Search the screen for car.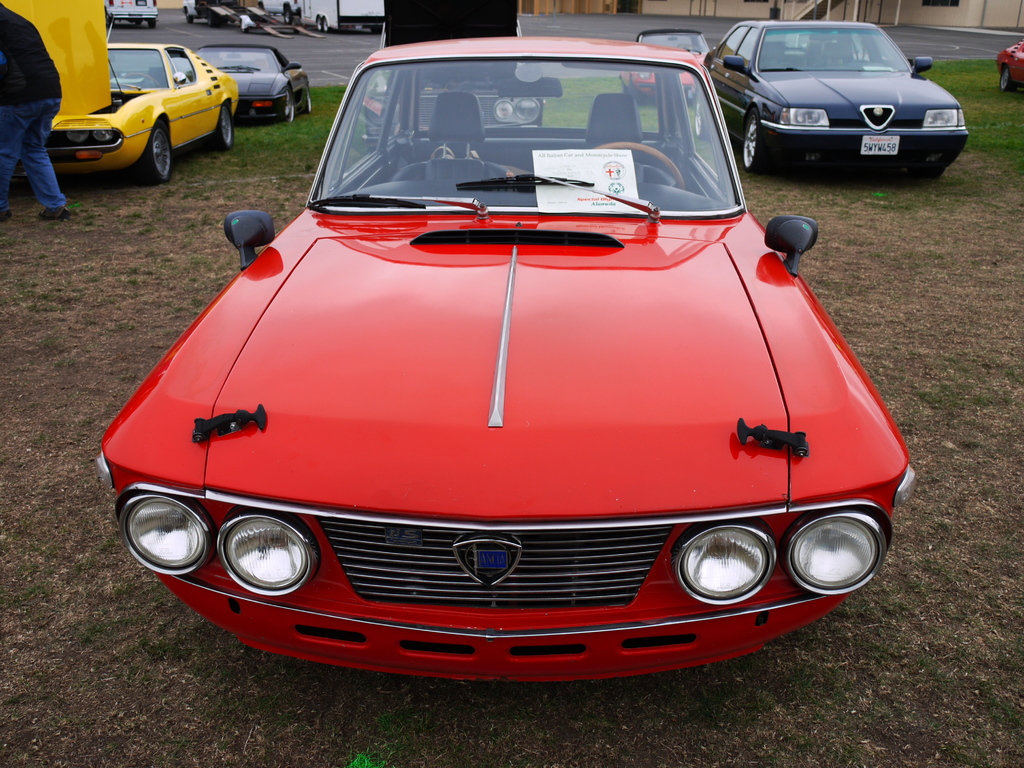
Found at bbox(8, 0, 239, 180).
